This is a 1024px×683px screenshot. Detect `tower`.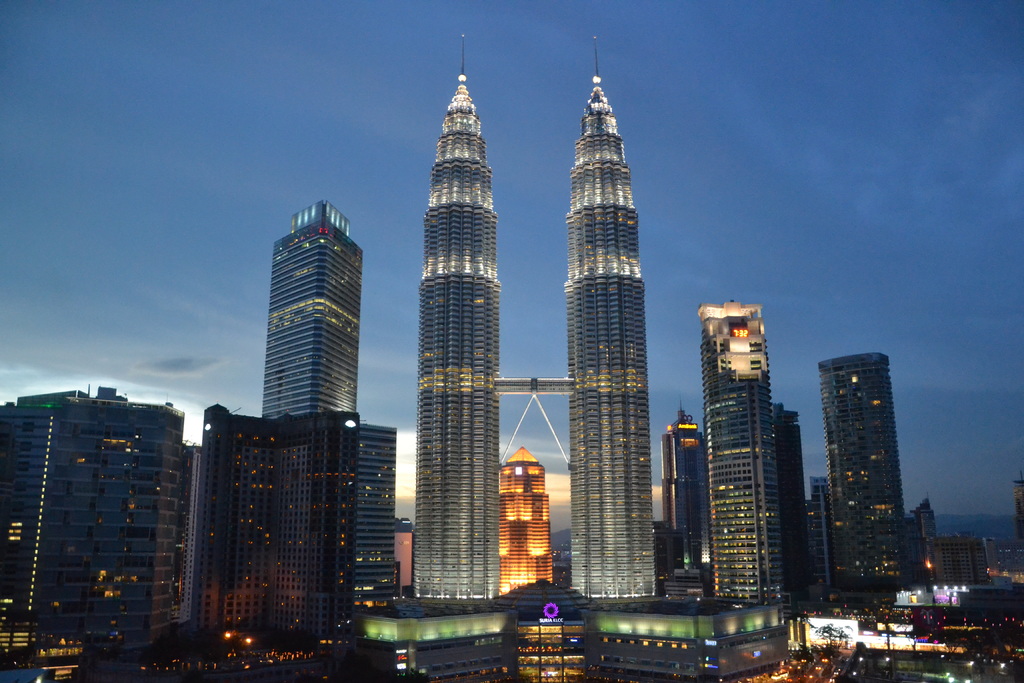
489, 445, 556, 590.
